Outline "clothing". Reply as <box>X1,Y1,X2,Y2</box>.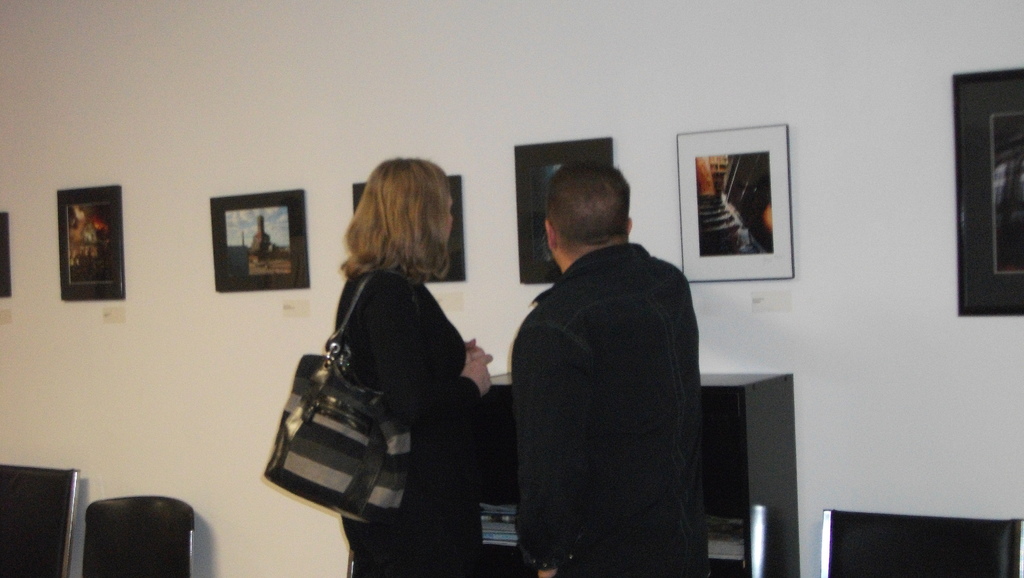
<box>515,261,718,557</box>.
